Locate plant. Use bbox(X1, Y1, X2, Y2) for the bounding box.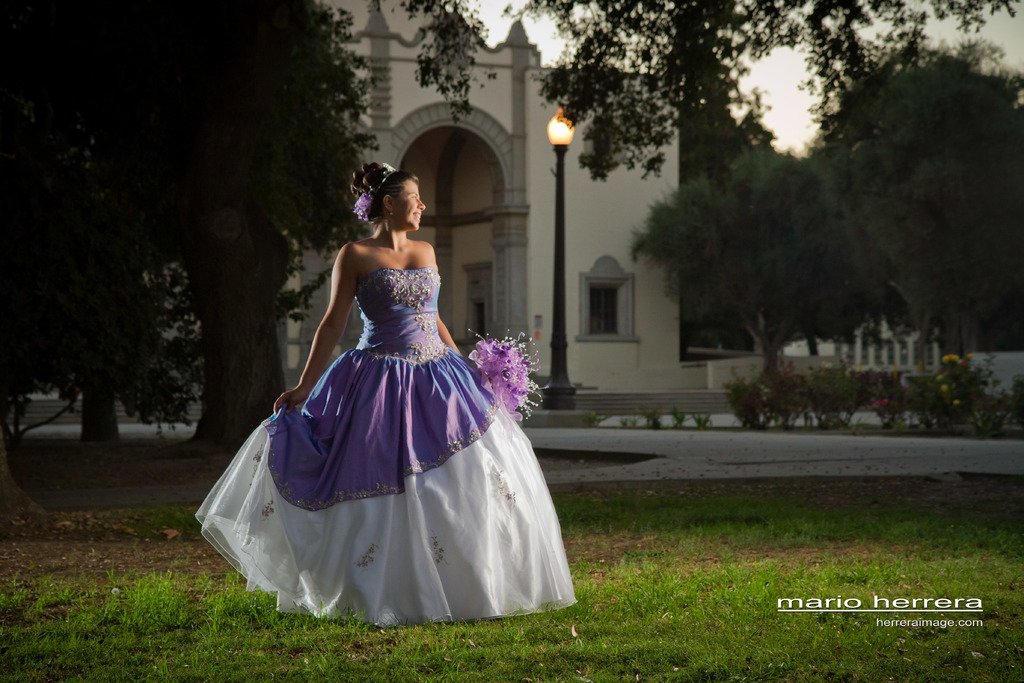
bbox(770, 362, 811, 445).
